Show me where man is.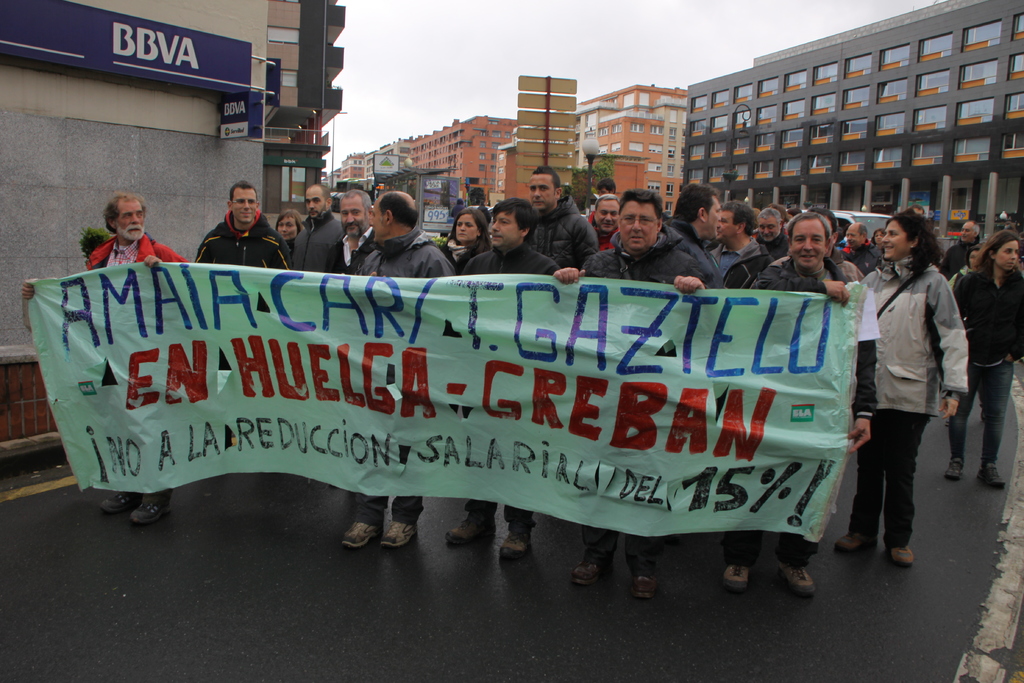
man is at region(20, 194, 193, 523).
